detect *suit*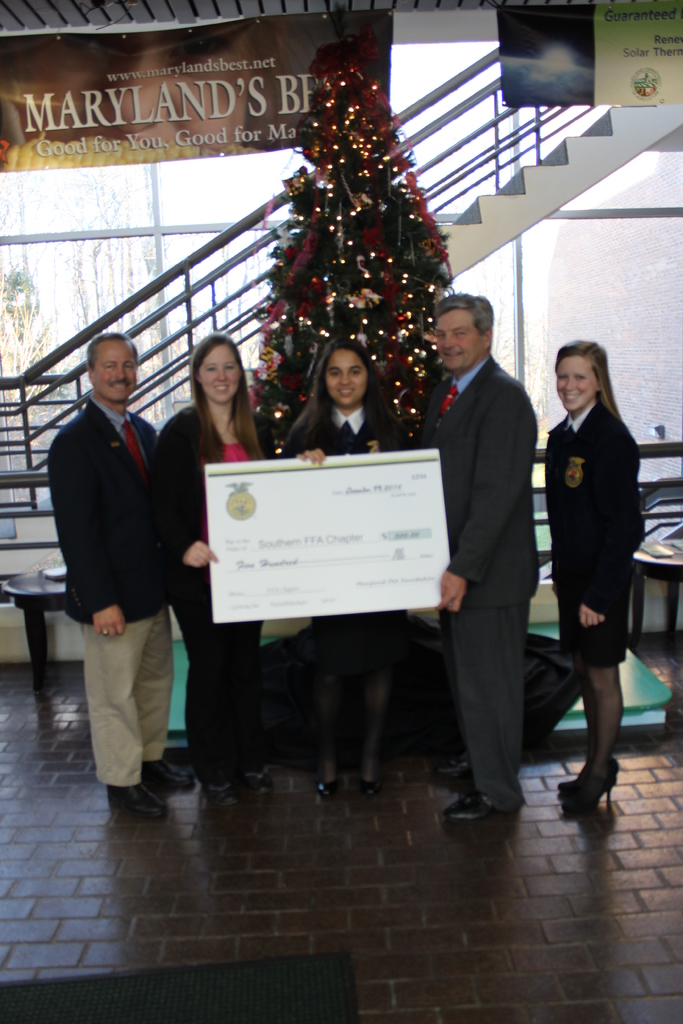
279/400/408/685
